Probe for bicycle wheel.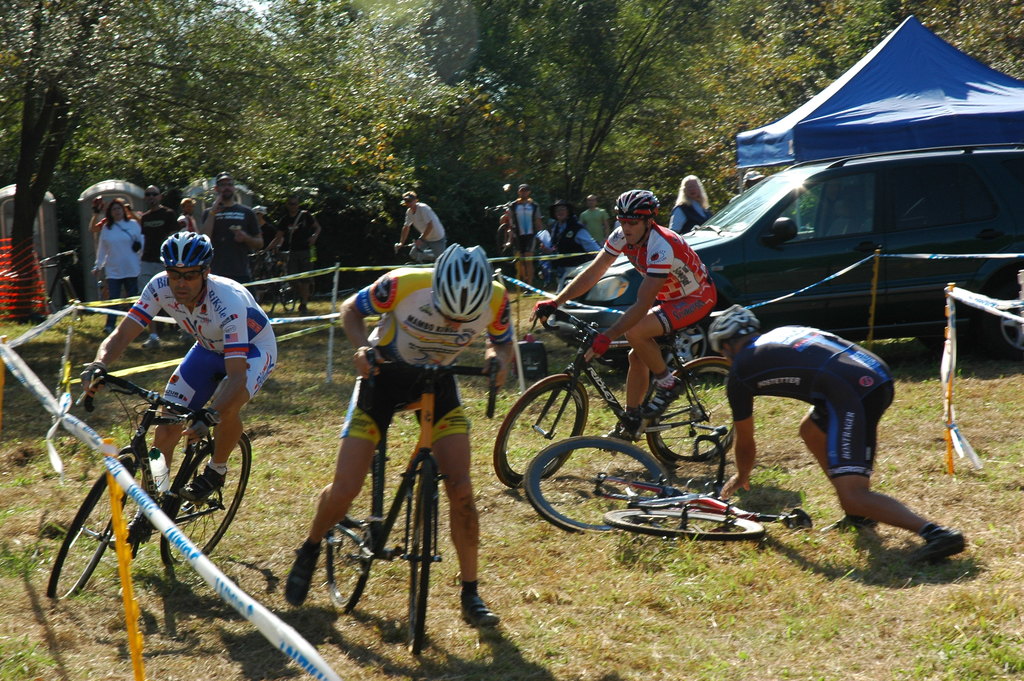
Probe result: [x1=493, y1=372, x2=591, y2=488].
